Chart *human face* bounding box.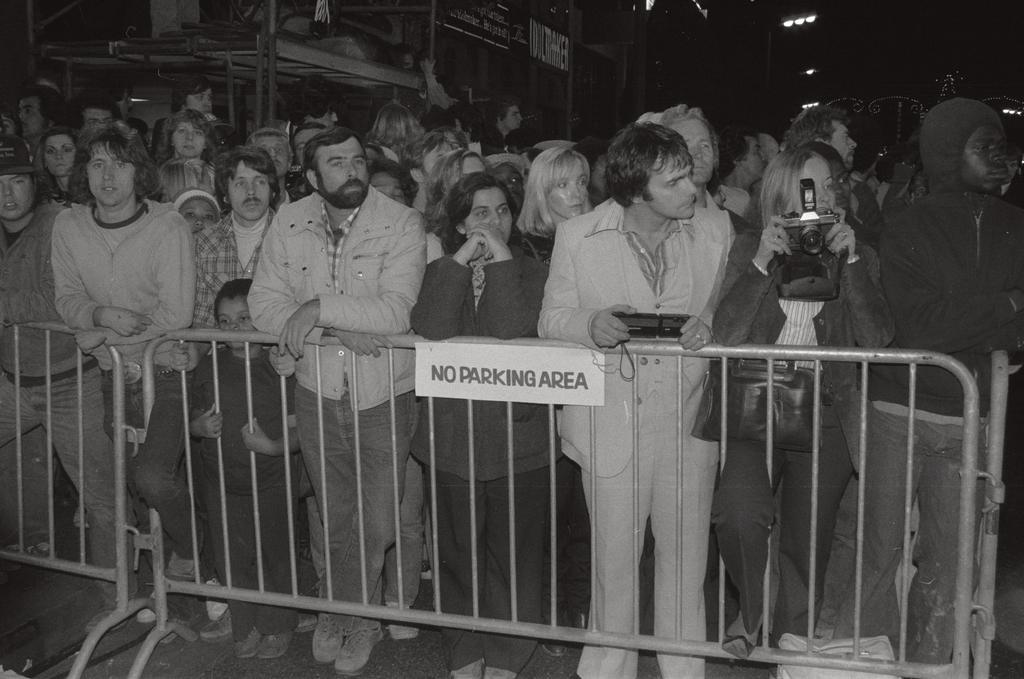
Charted: <bbox>3, 175, 34, 218</bbox>.
